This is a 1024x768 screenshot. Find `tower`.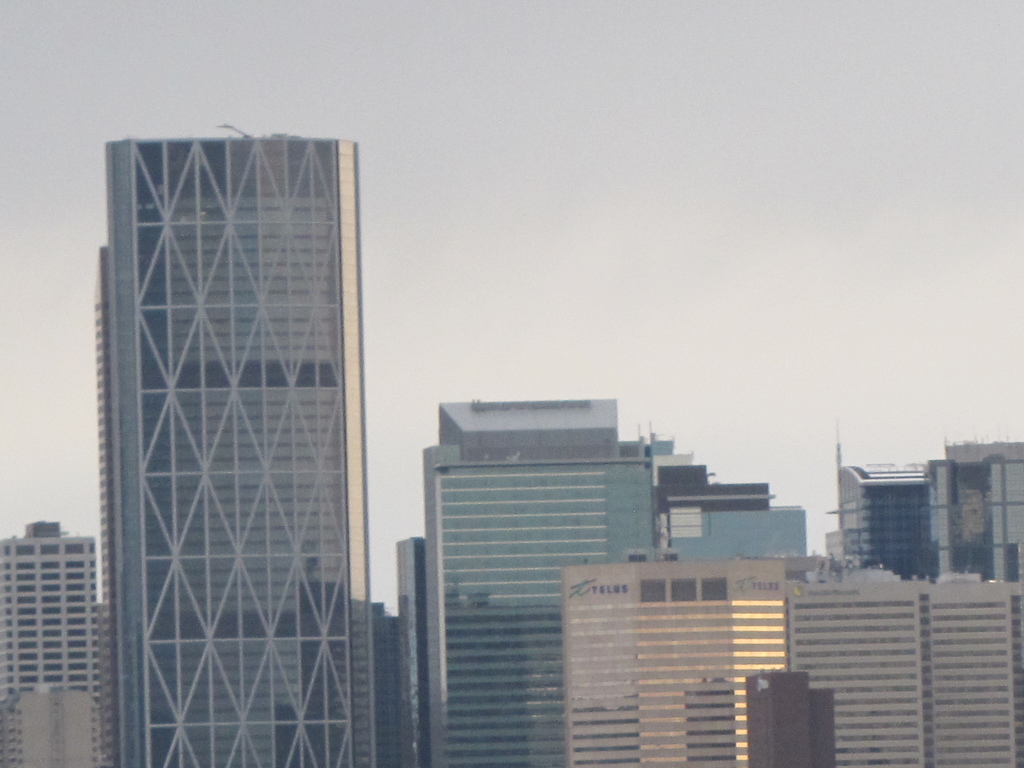
Bounding box: 840, 466, 923, 586.
